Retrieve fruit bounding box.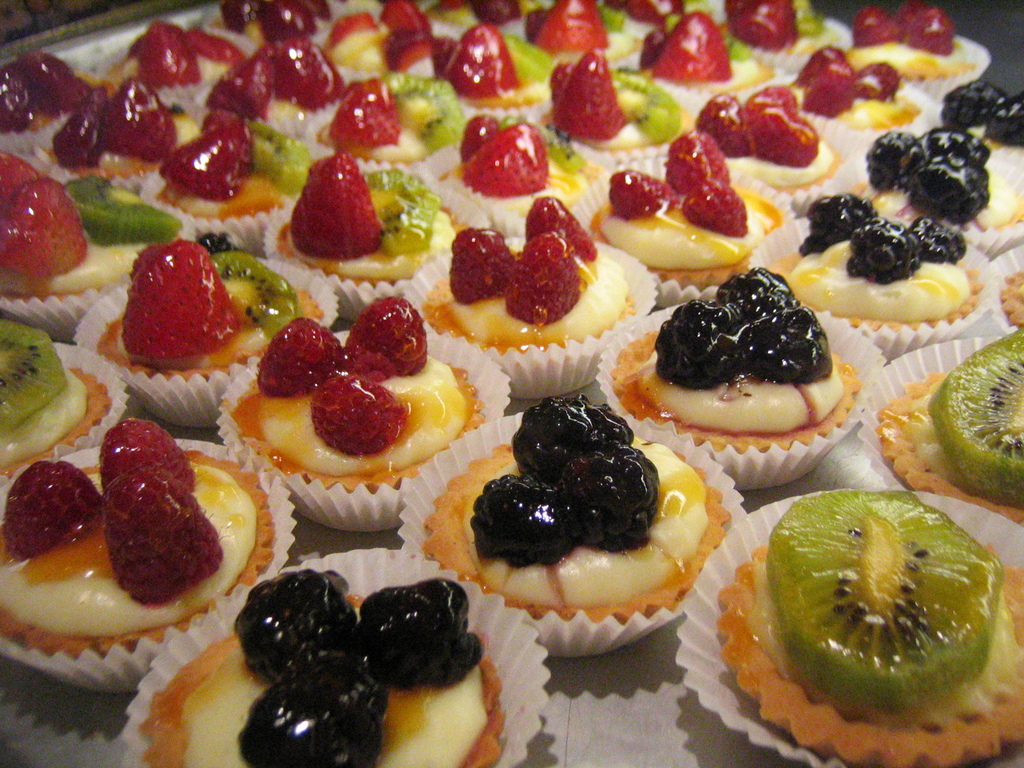
Bounding box: box=[292, 154, 382, 259].
